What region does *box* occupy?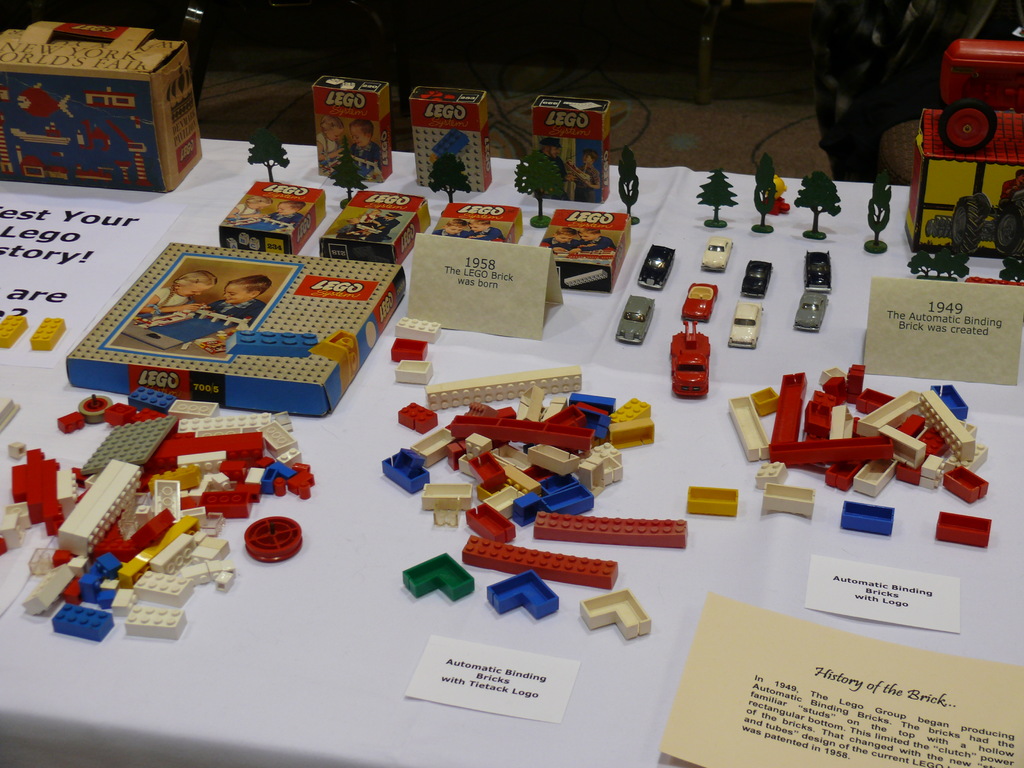
78:225:381:415.
